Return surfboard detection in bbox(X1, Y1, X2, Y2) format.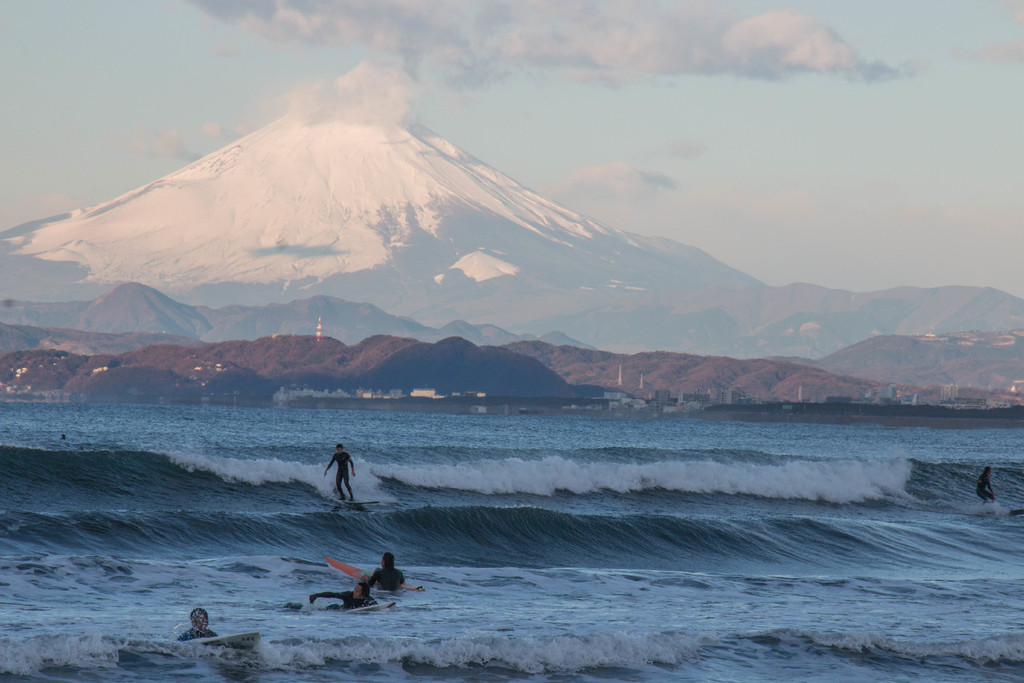
bbox(346, 602, 397, 614).
